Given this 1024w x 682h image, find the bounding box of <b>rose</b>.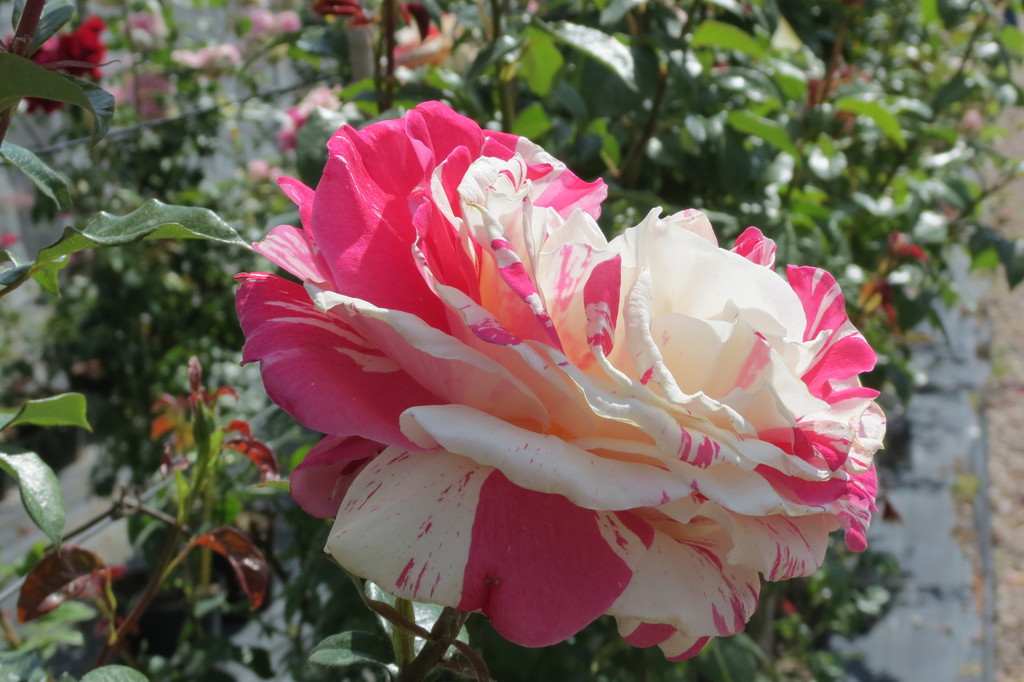
{"x1": 234, "y1": 98, "x2": 886, "y2": 664}.
